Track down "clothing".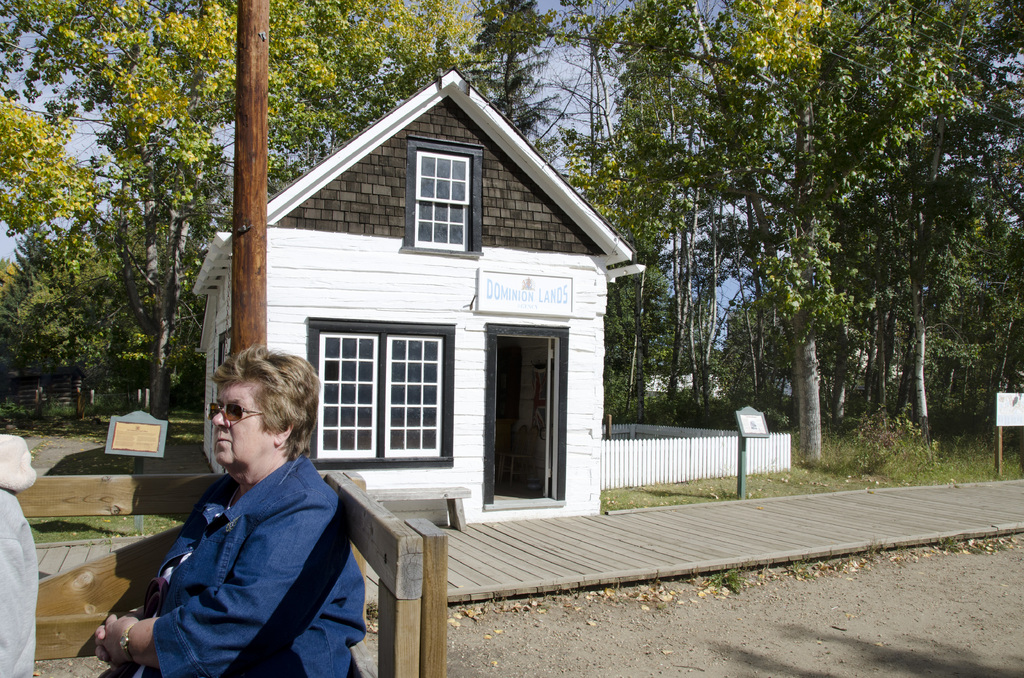
Tracked to [x1=117, y1=436, x2=357, y2=677].
